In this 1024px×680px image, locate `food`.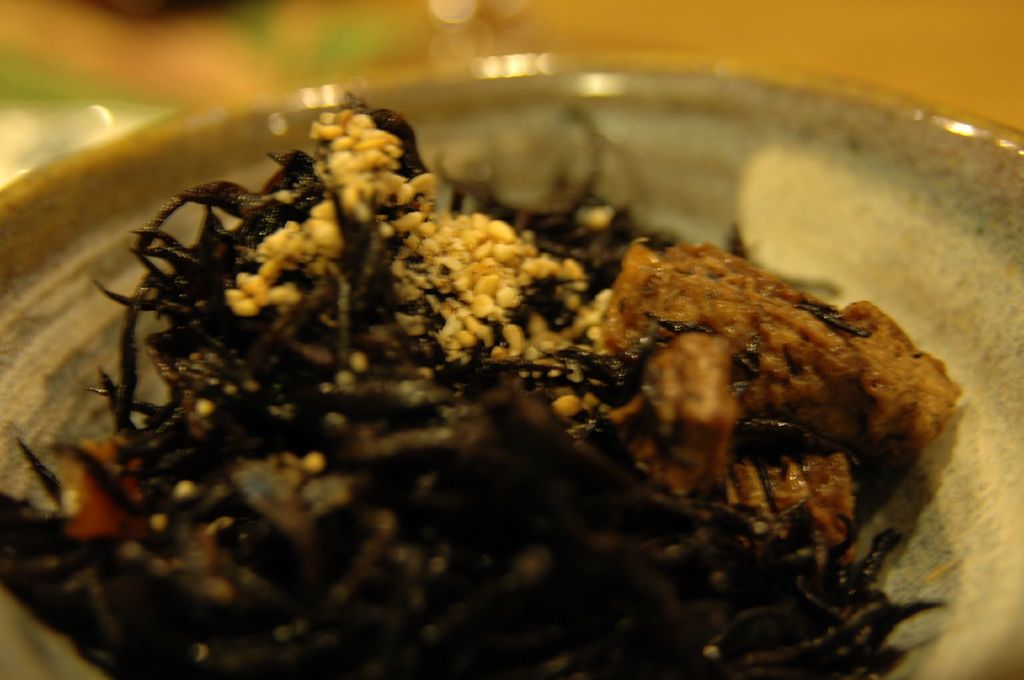
Bounding box: box(113, 85, 979, 611).
